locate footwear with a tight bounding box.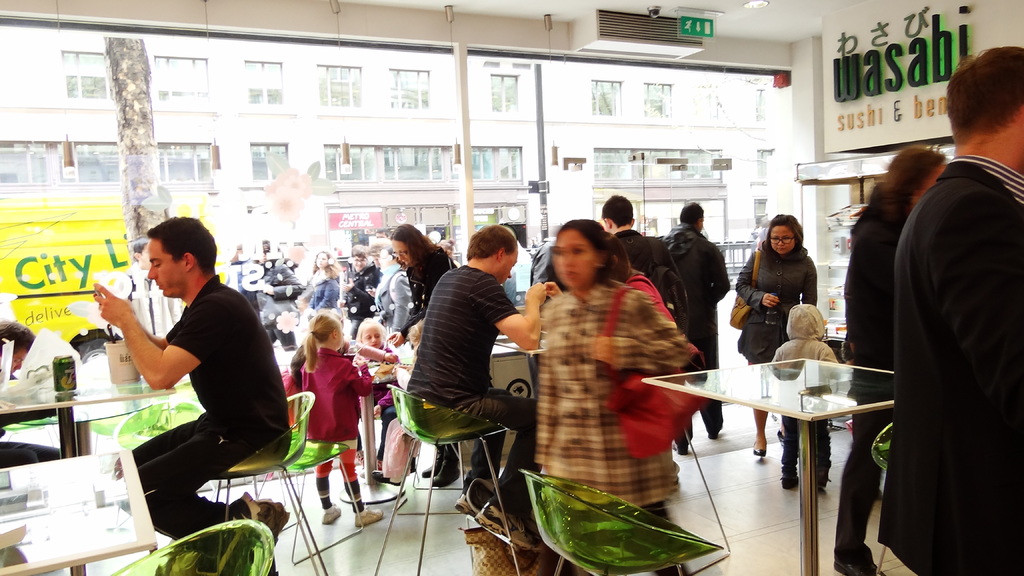
[x1=831, y1=555, x2=887, y2=575].
